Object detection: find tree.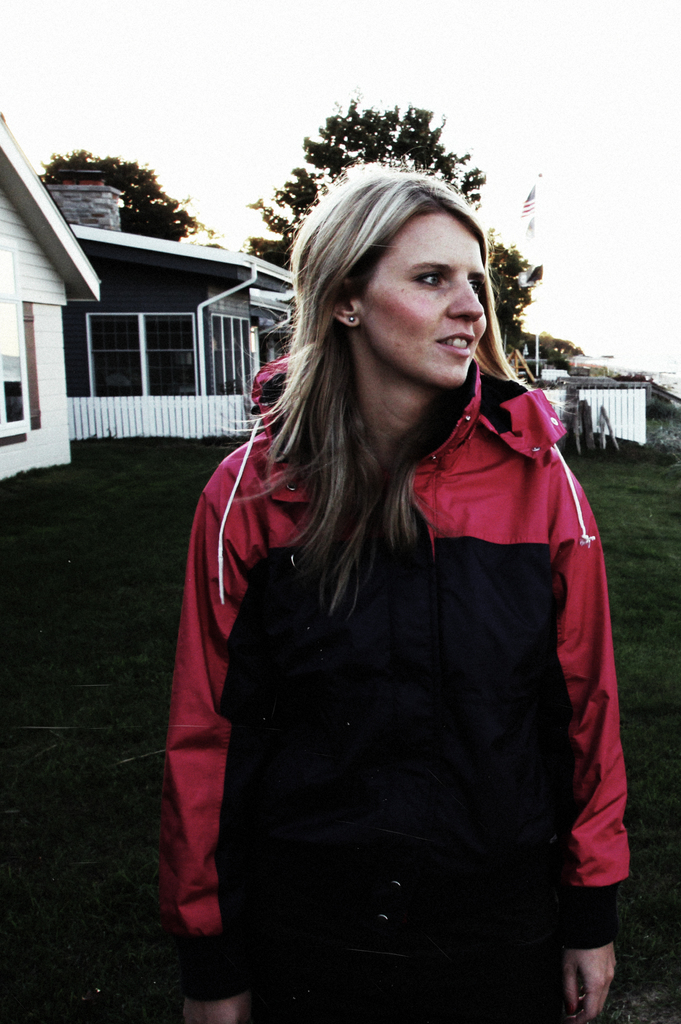
locate(249, 93, 487, 294).
